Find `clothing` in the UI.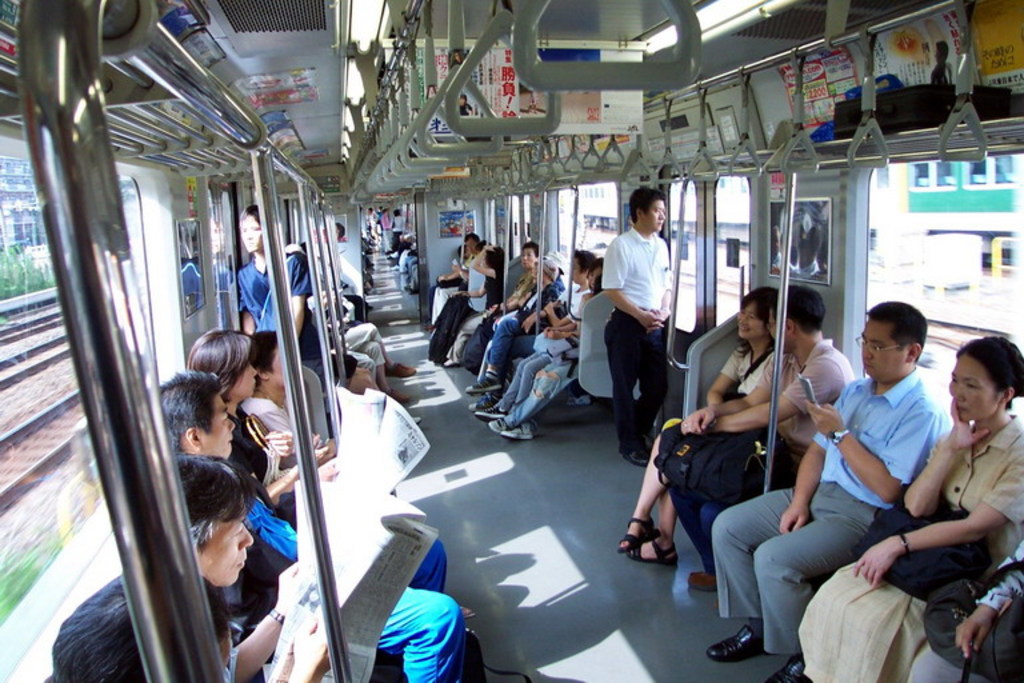
UI element at [484,275,568,379].
